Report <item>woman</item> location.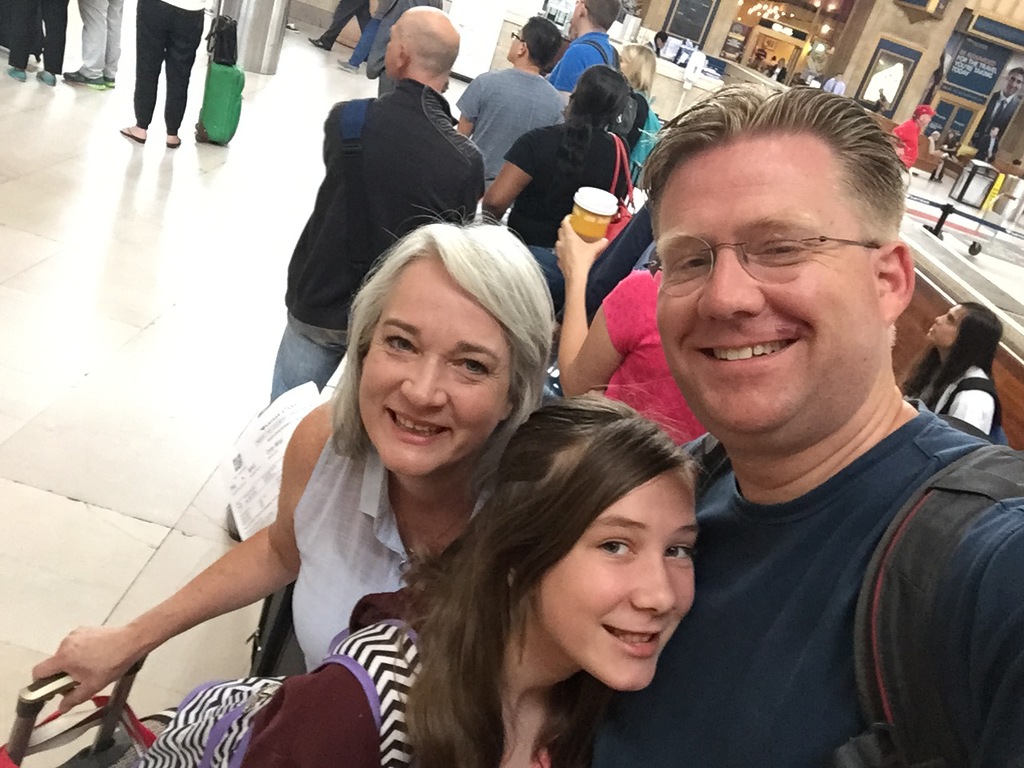
Report: 236 380 722 767.
